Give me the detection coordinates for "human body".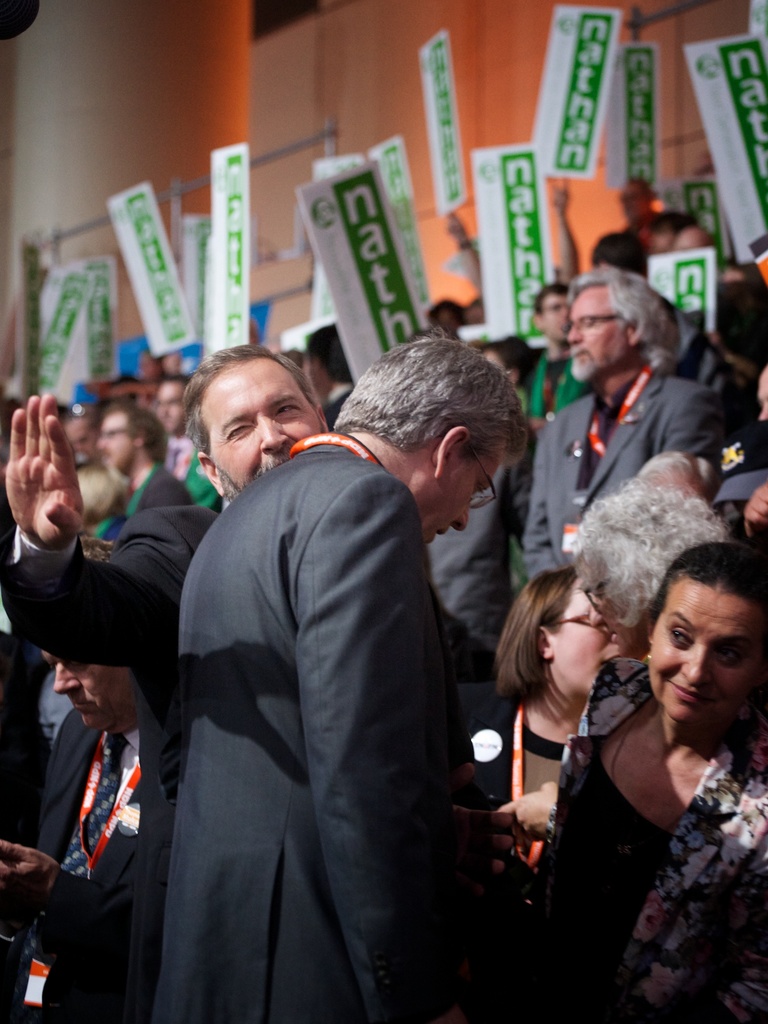
<bbox>465, 686, 588, 1008</bbox>.
